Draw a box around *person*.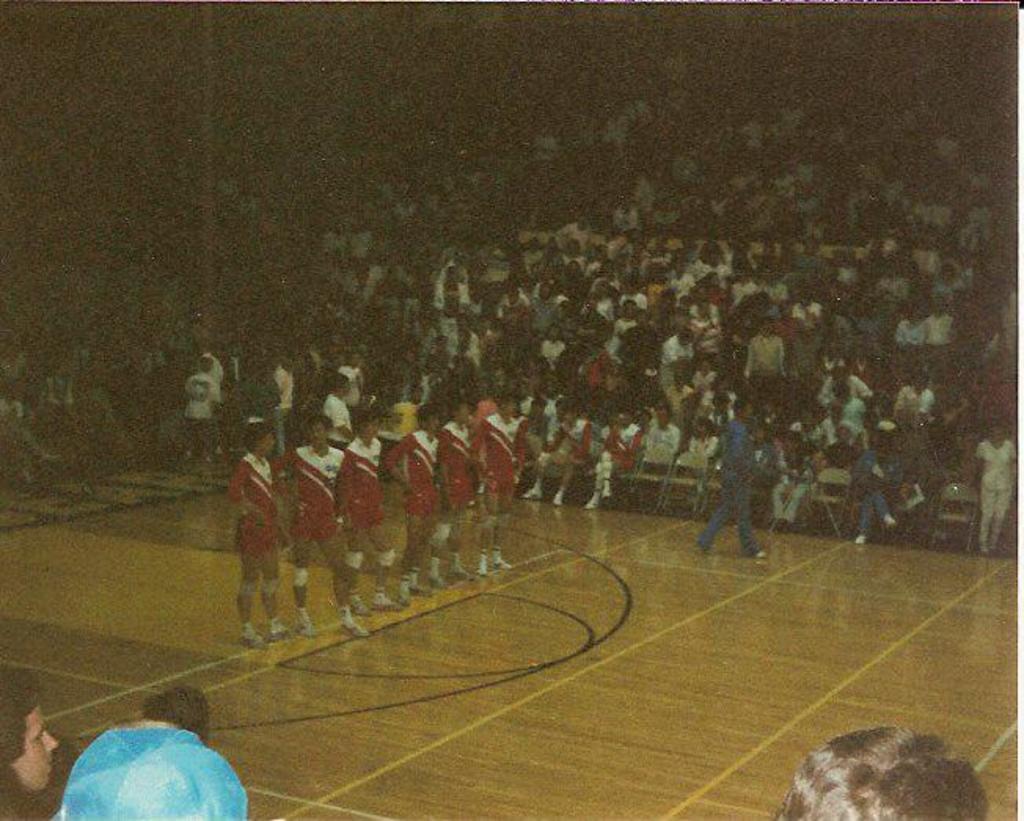
{"x1": 853, "y1": 422, "x2": 922, "y2": 540}.
